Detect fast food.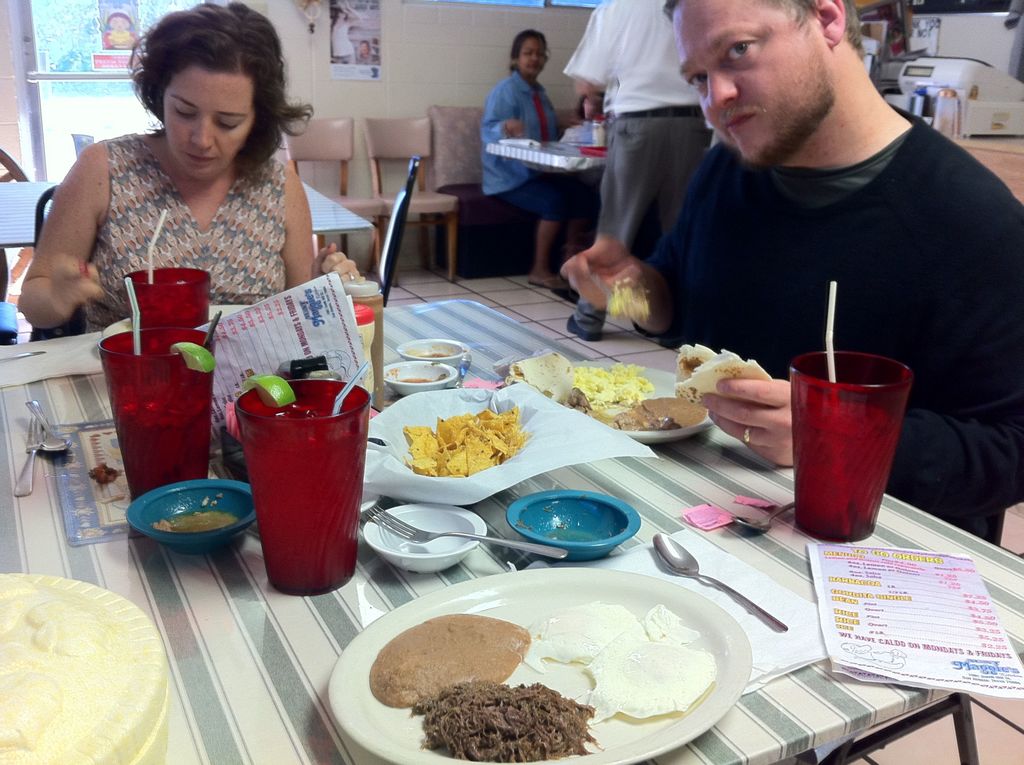
Detected at 597/612/709/723.
